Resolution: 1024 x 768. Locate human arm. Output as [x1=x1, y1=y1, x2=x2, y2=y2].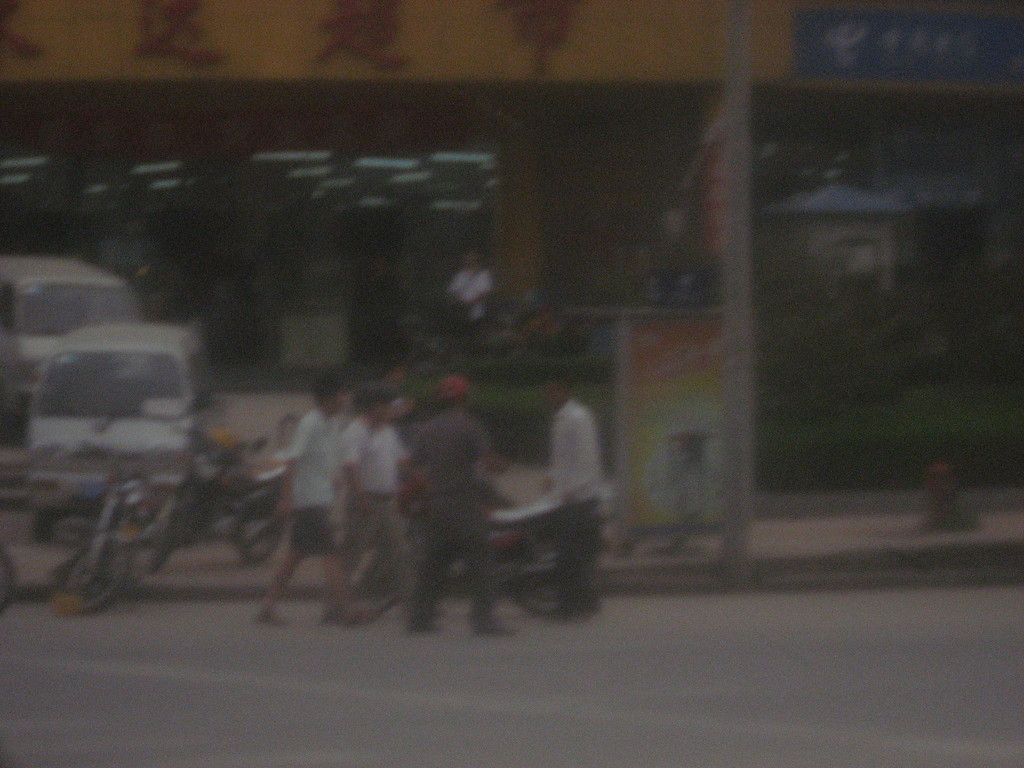
[x1=554, y1=405, x2=591, y2=498].
